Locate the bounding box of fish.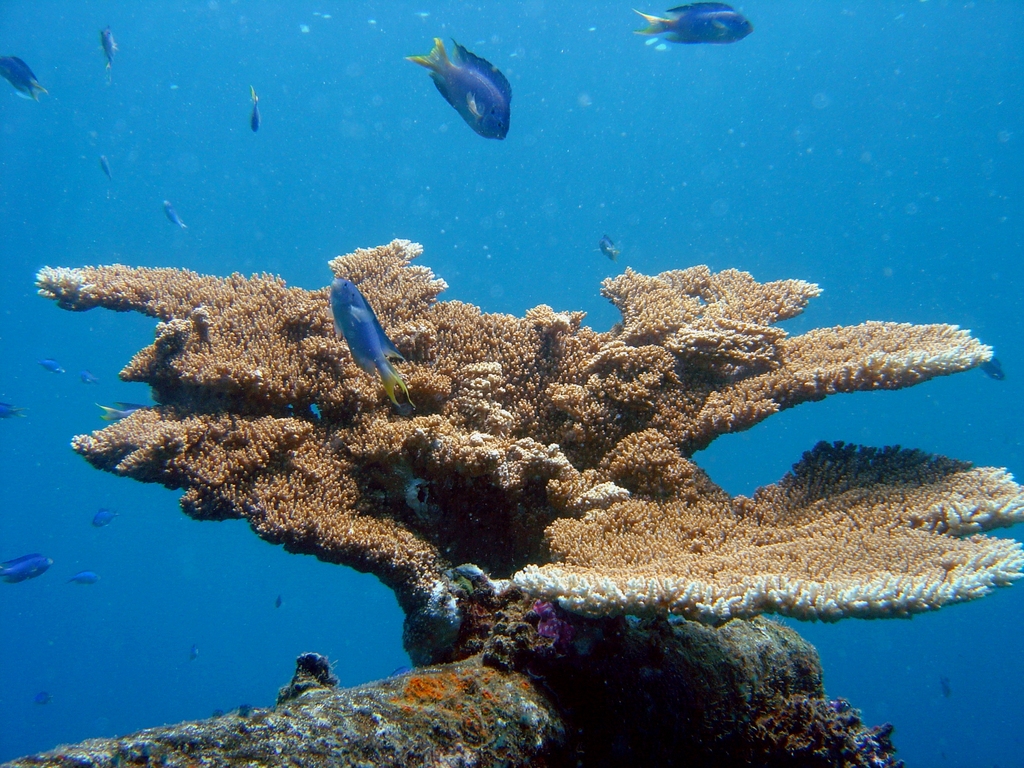
Bounding box: BBox(319, 278, 399, 398).
